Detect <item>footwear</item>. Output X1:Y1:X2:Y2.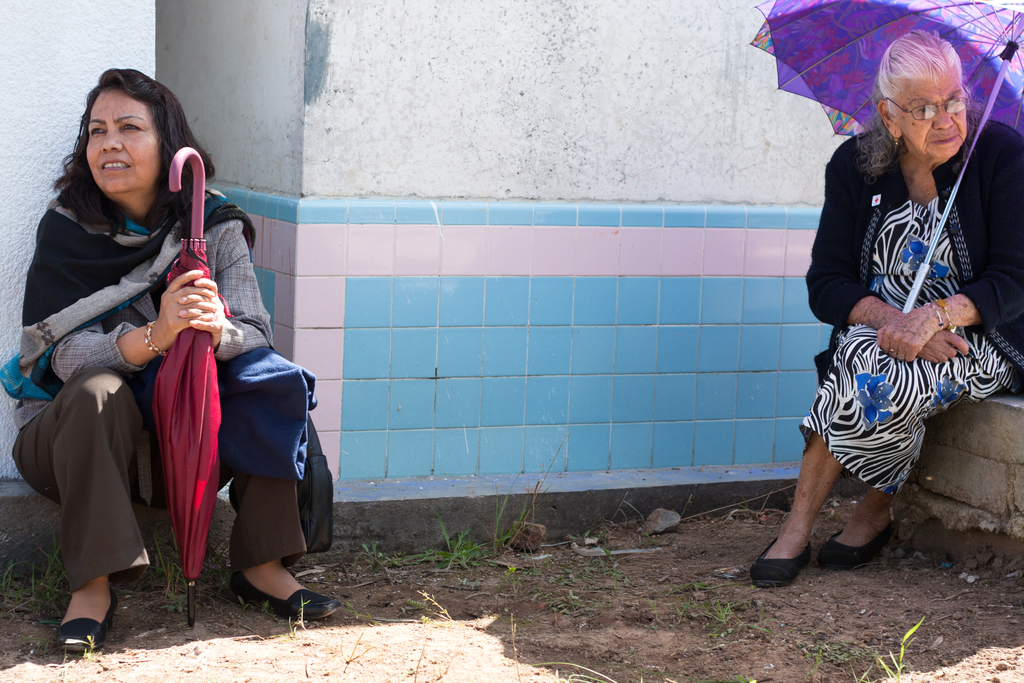
42:591:108:661.
